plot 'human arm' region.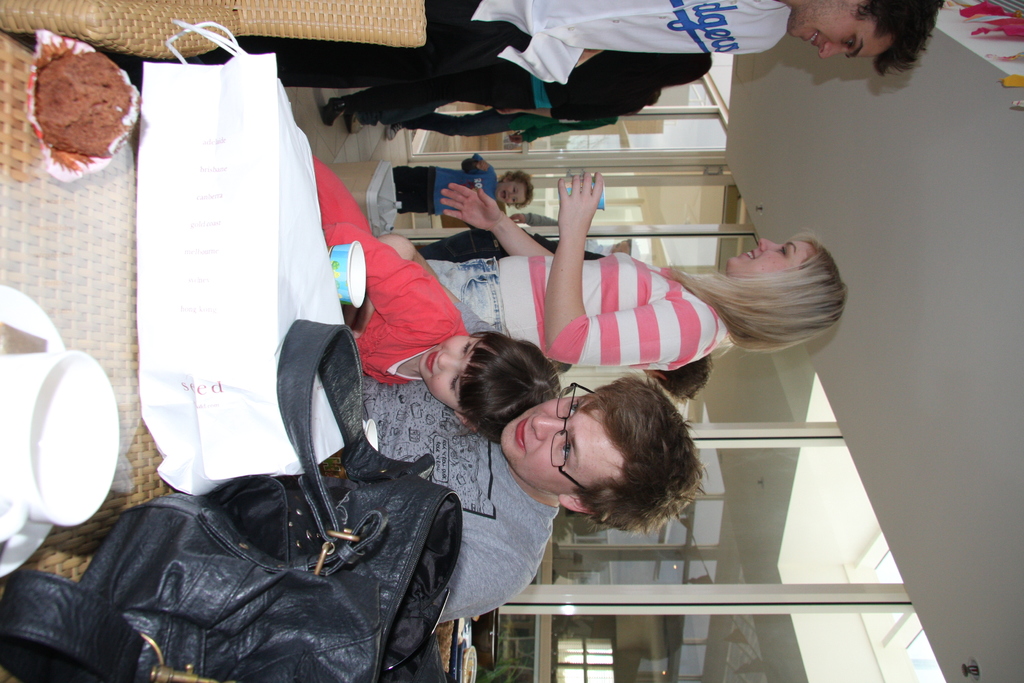
Plotted at [left=497, top=104, right=589, bottom=122].
